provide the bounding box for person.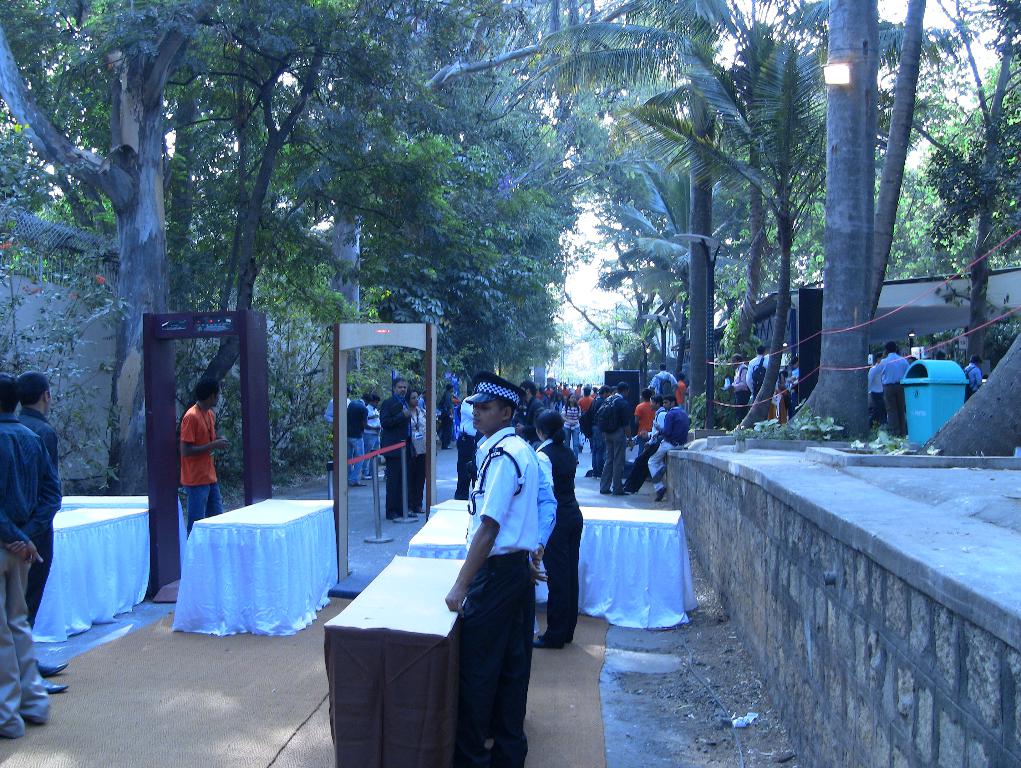
select_region(0, 365, 52, 739).
